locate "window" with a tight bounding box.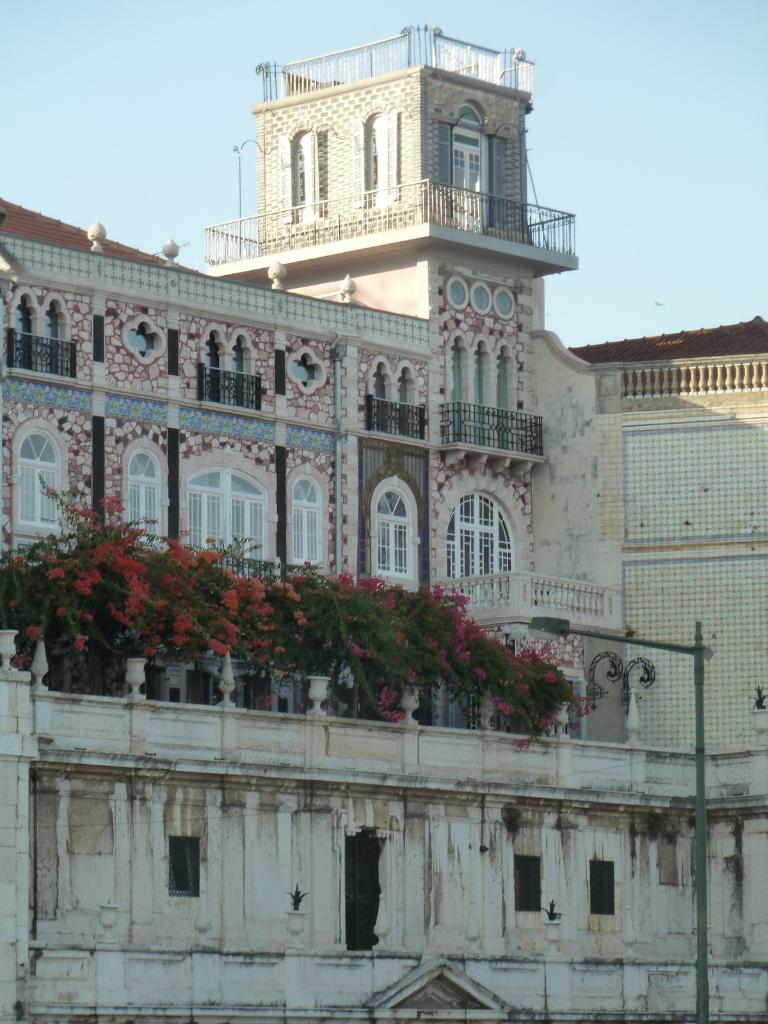
<box>586,860,619,916</box>.
